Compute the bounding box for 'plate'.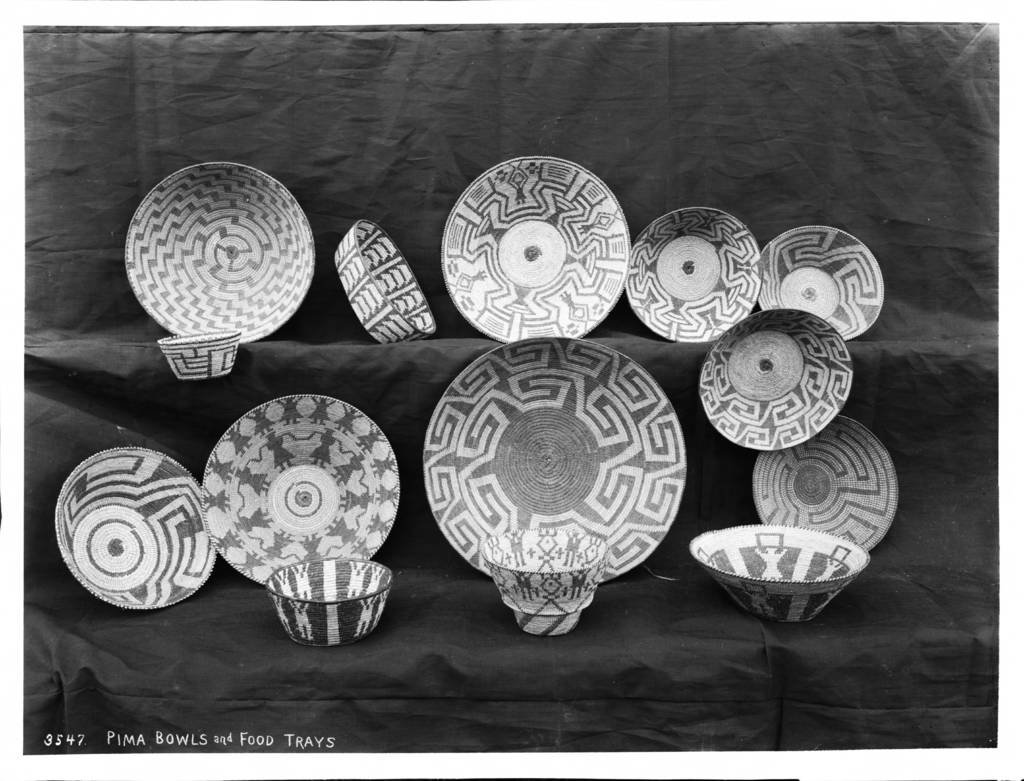
x1=48 y1=428 x2=227 y2=612.
